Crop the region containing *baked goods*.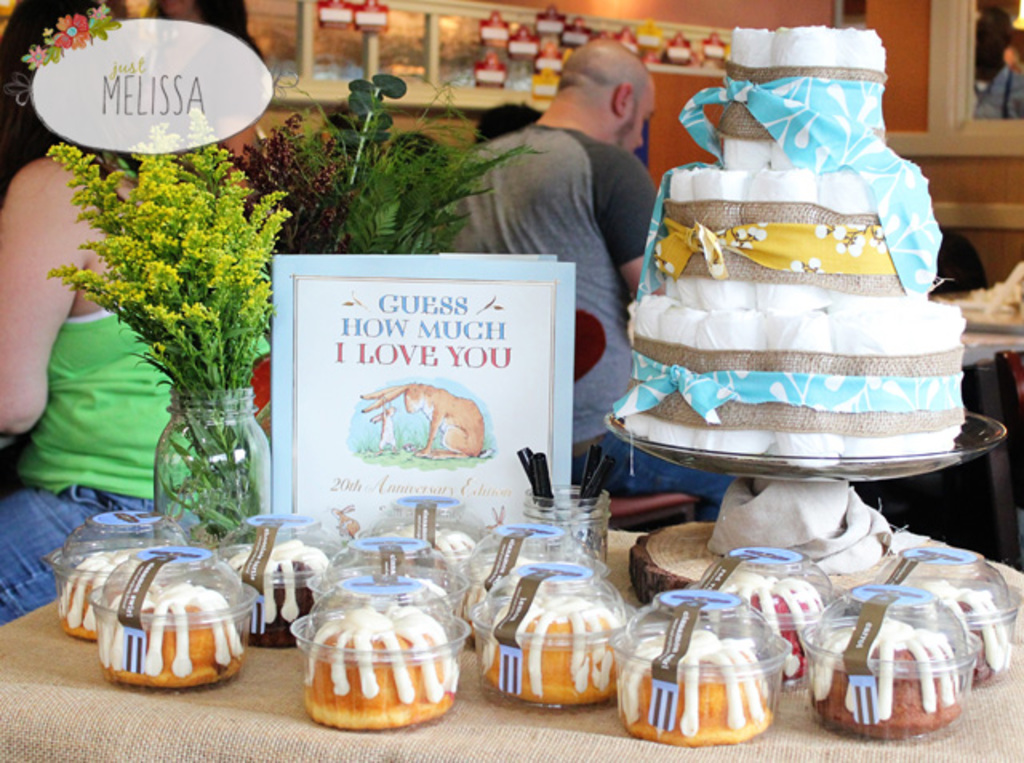
Crop region: <box>227,541,325,646</box>.
